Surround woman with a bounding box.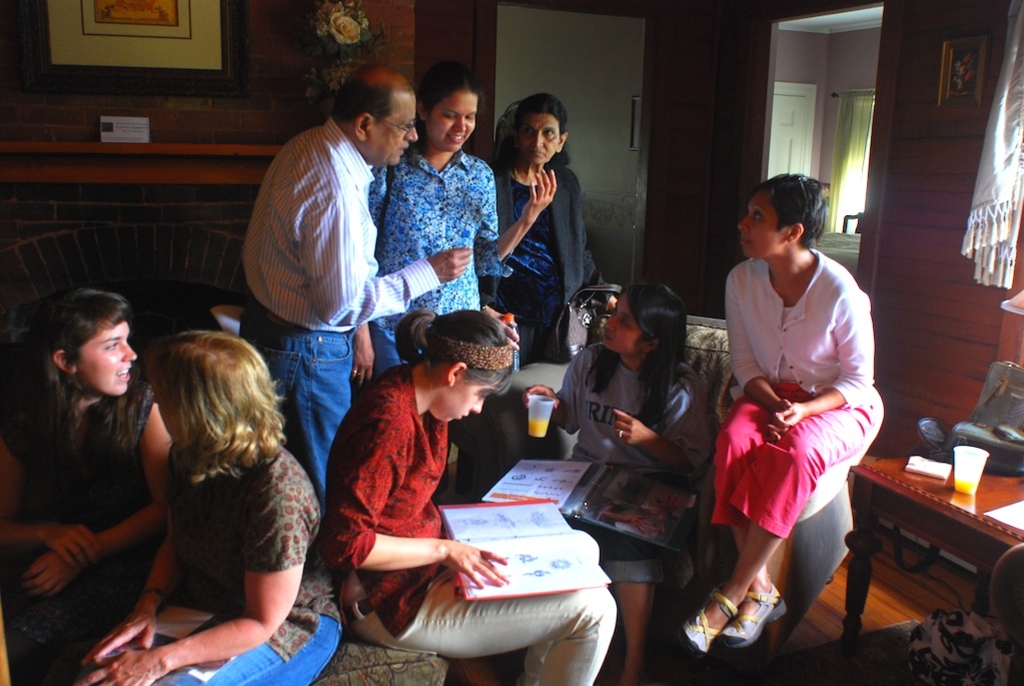
bbox=(323, 305, 617, 685).
